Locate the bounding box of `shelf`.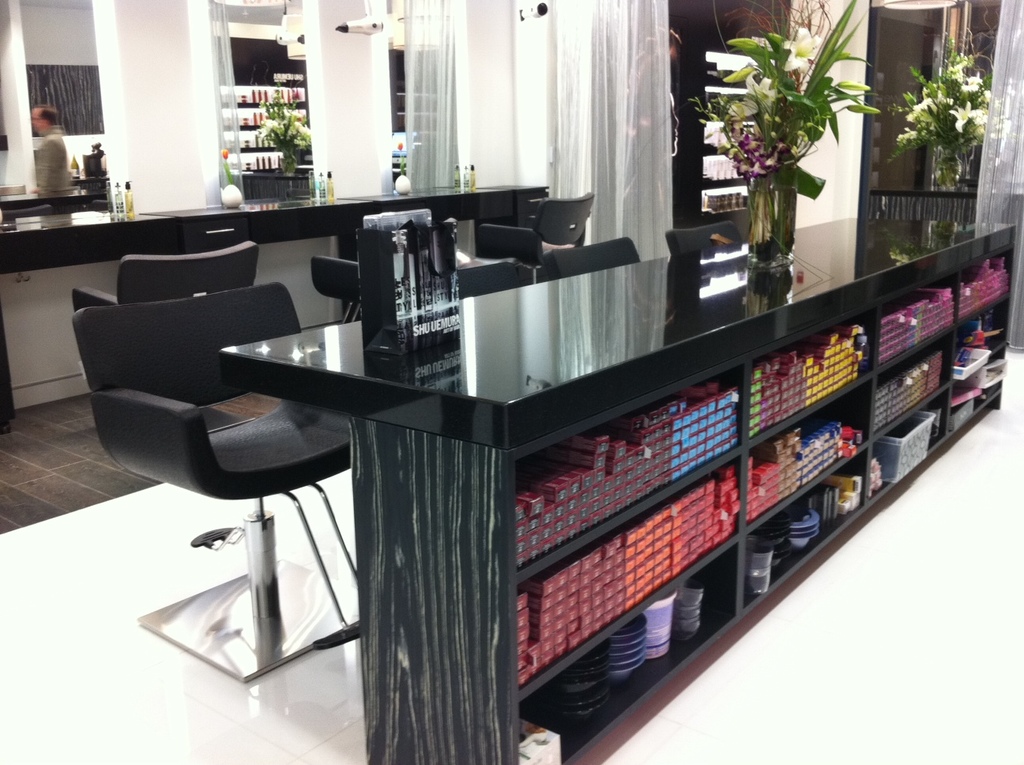
Bounding box: [x1=450, y1=254, x2=955, y2=738].
